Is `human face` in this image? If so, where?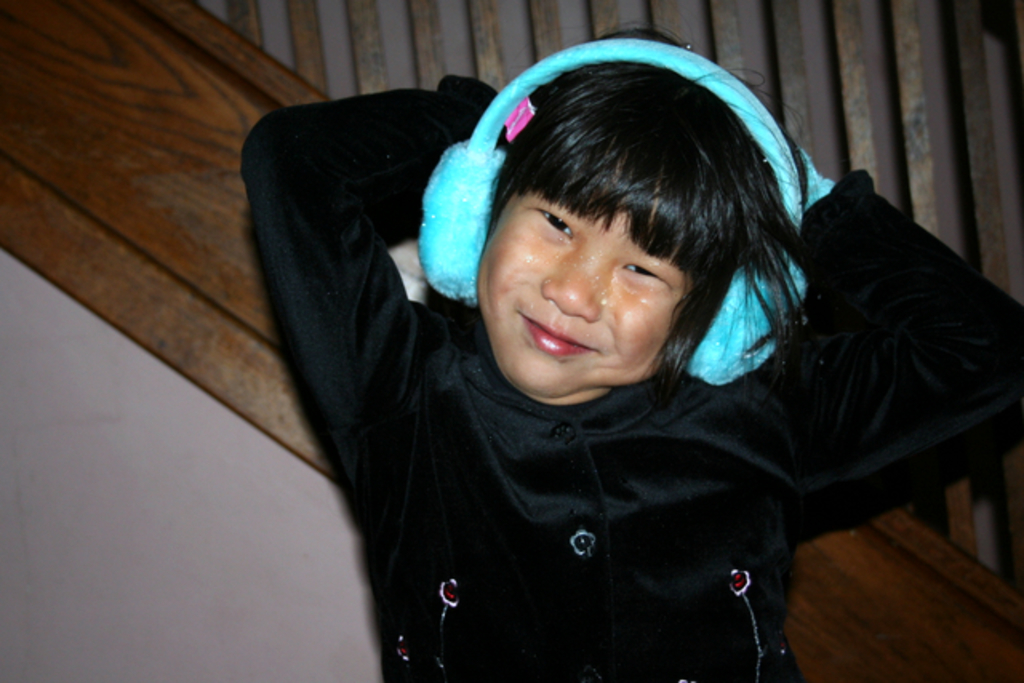
Yes, at 475 200 698 401.
